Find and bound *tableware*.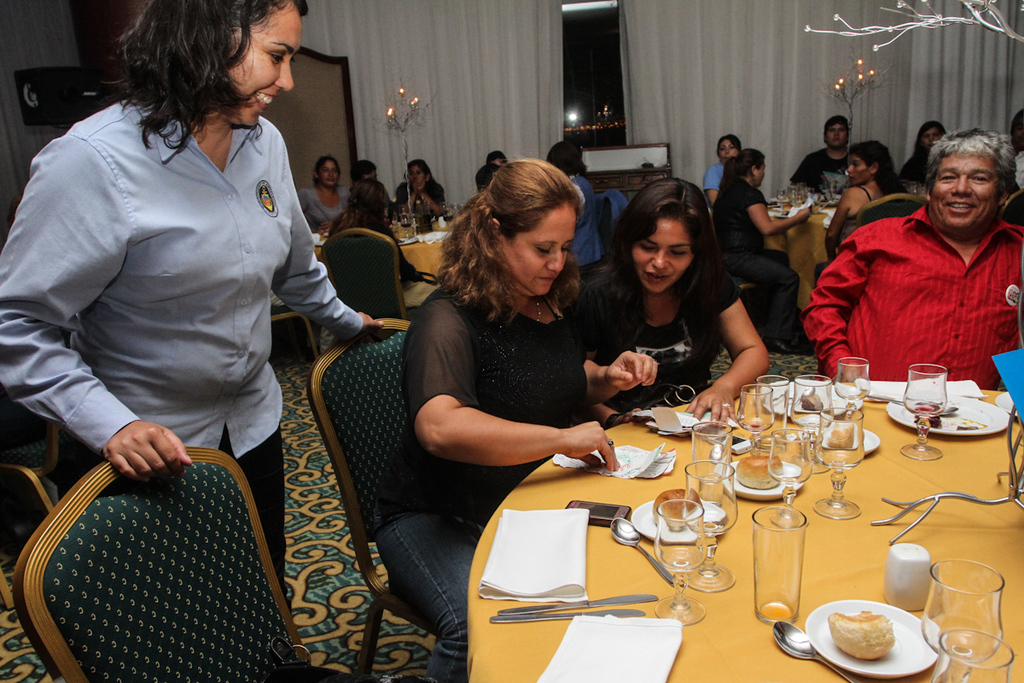
Bound: {"x1": 729, "y1": 379, "x2": 775, "y2": 468}.
